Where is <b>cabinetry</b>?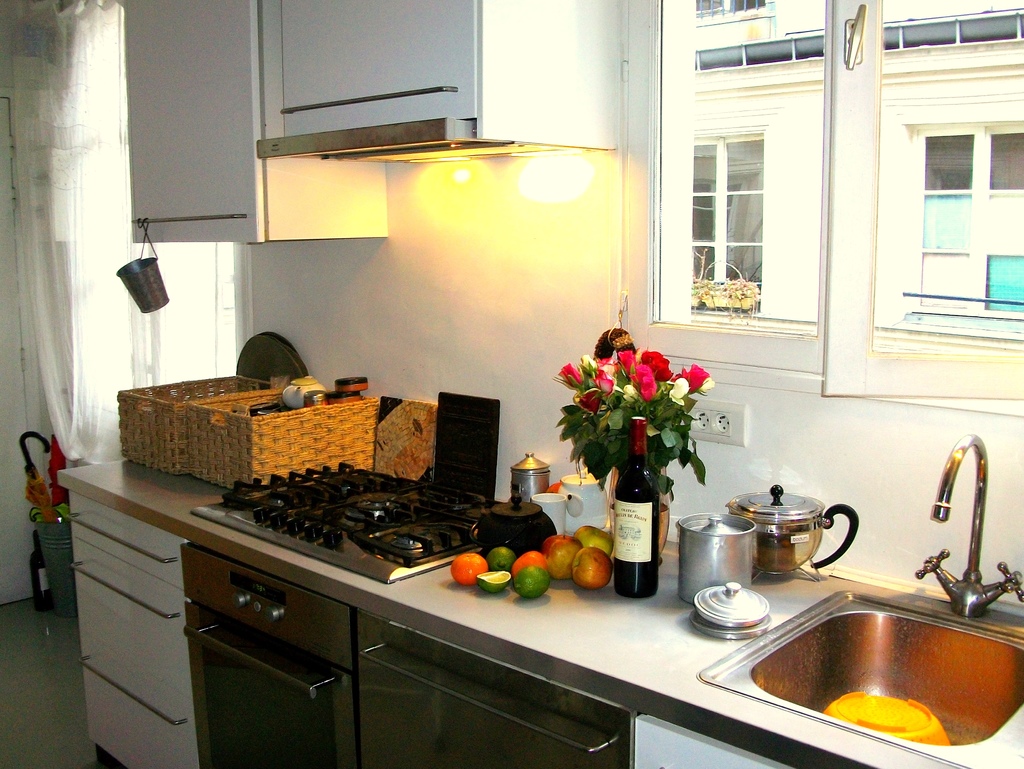
{"left": 71, "top": 493, "right": 202, "bottom": 768}.
